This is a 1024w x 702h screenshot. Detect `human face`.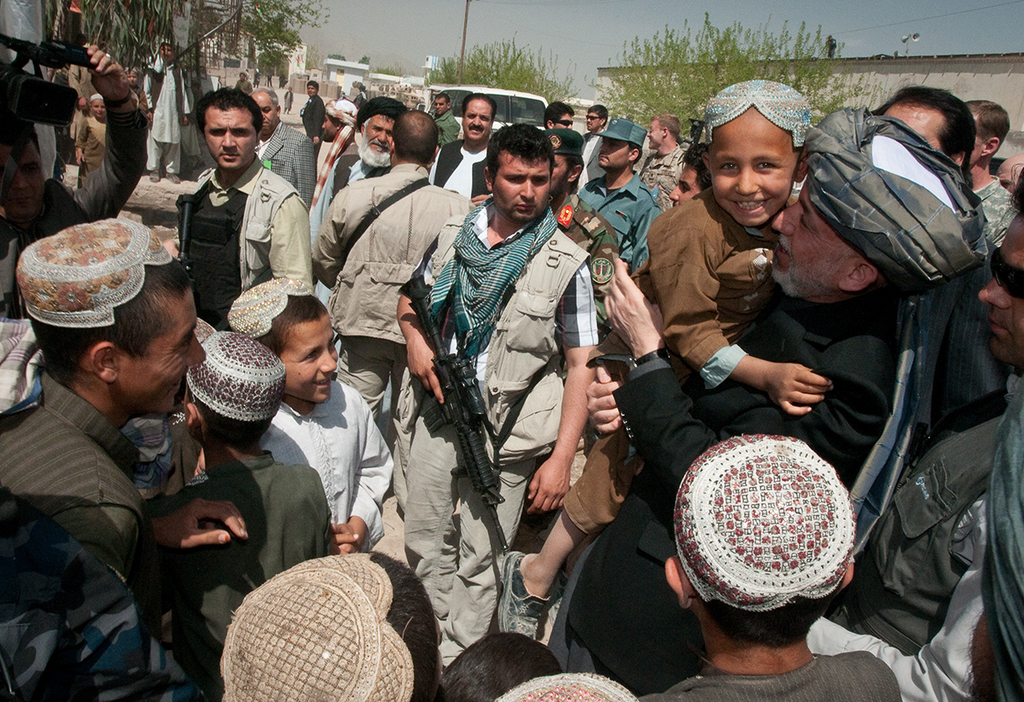
box=[585, 112, 602, 130].
